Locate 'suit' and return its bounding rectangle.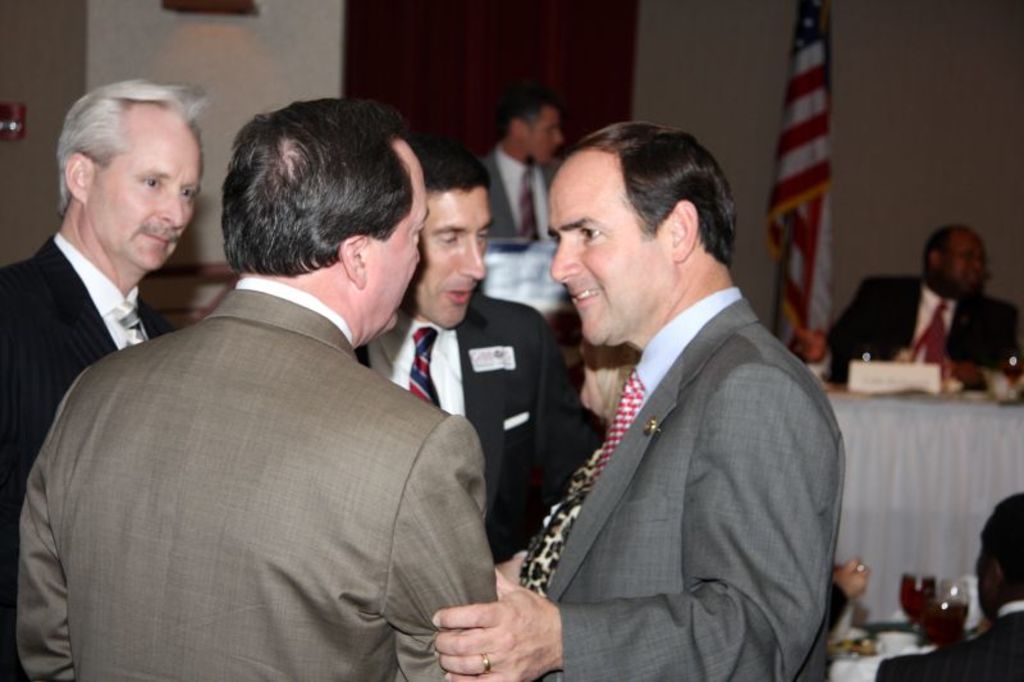
x1=873 y1=604 x2=1023 y2=681.
